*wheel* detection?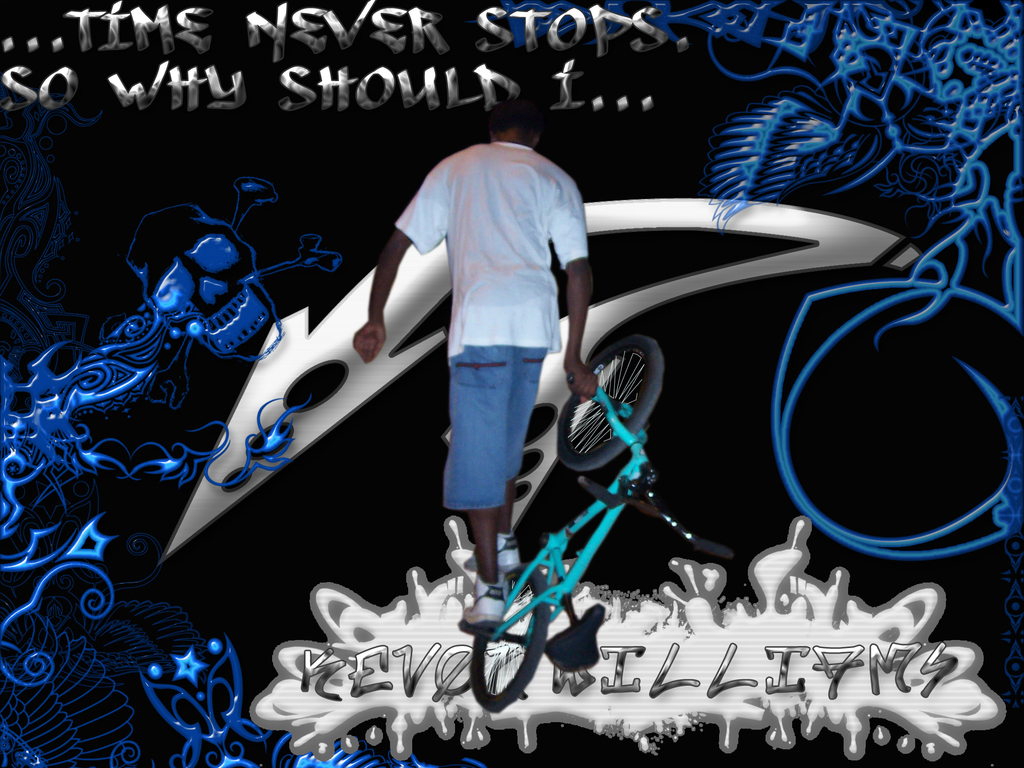
558/336/663/470
